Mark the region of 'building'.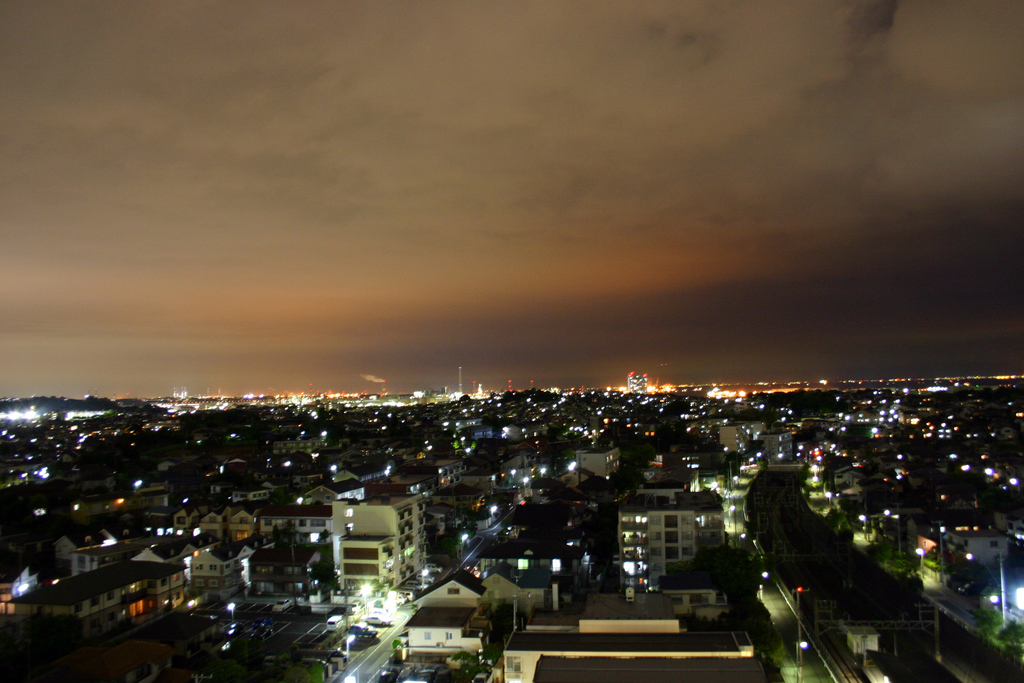
Region: bbox=(610, 474, 709, 579).
